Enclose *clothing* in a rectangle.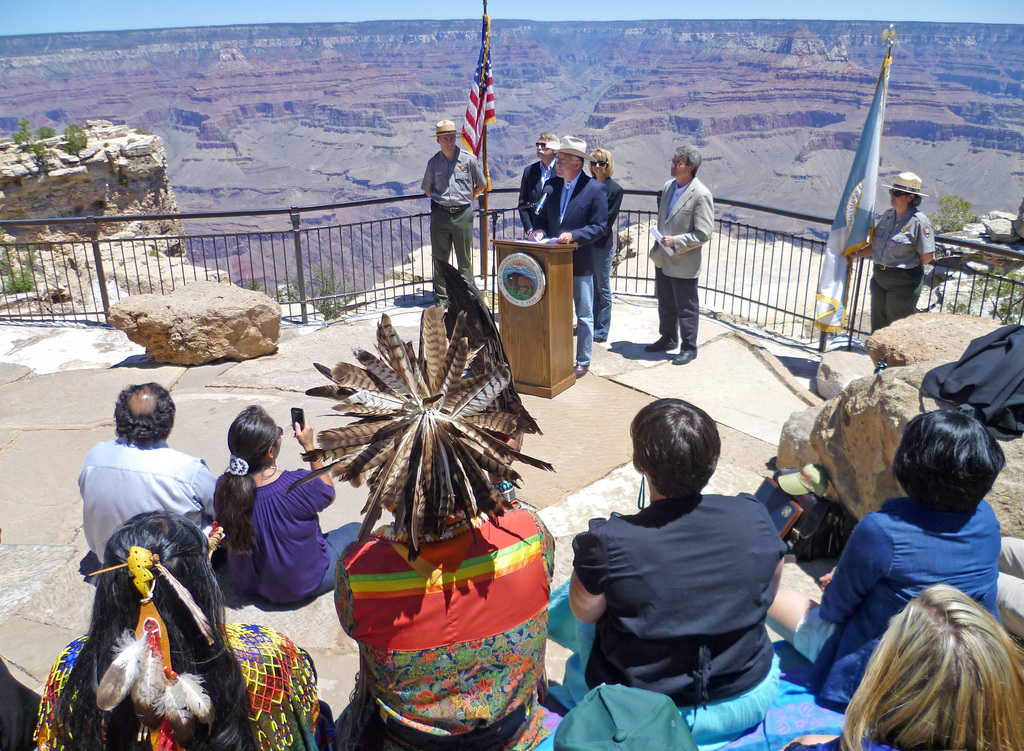
(31,614,319,750).
